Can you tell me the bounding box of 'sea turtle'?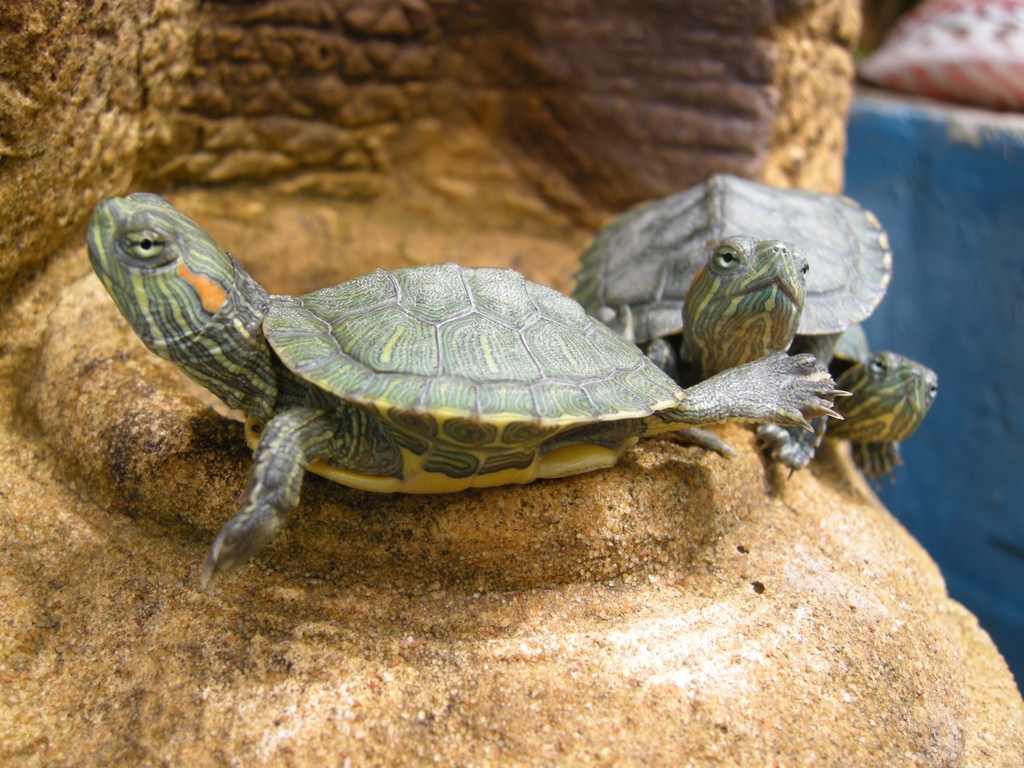
[826,321,943,493].
